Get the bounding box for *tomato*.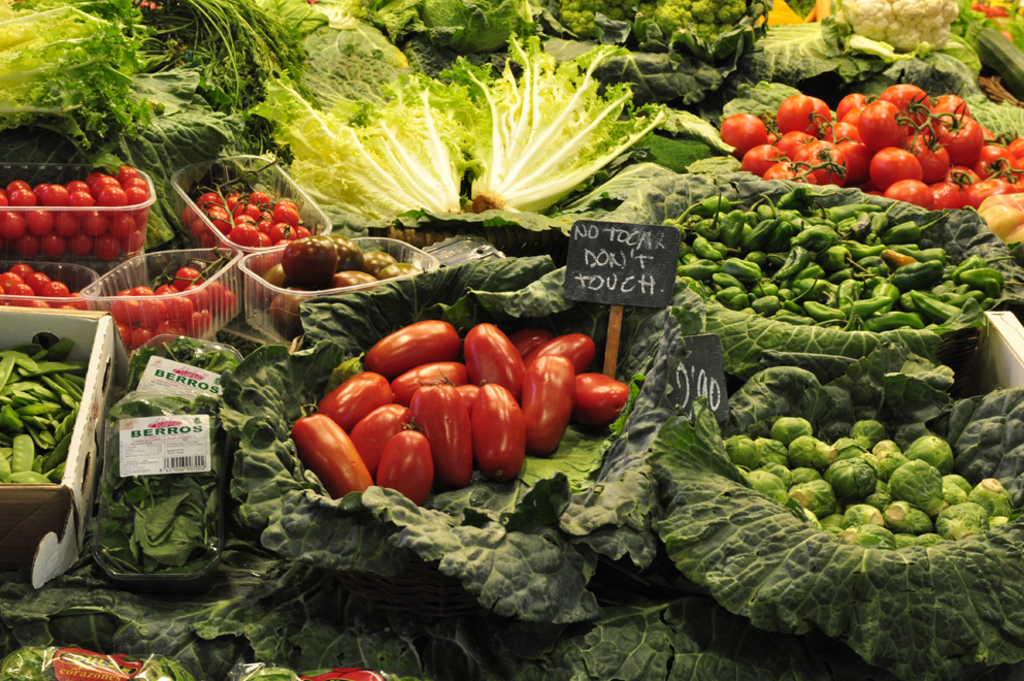
(x1=368, y1=318, x2=458, y2=374).
